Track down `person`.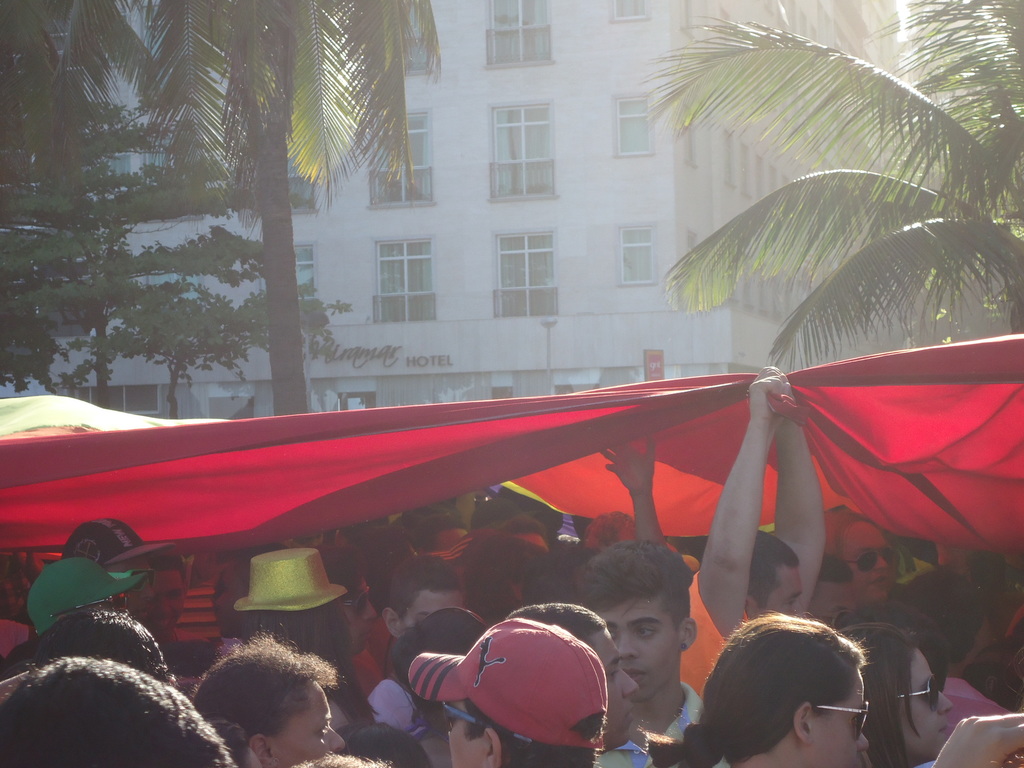
Tracked to {"left": 1, "top": 653, "right": 244, "bottom": 767}.
